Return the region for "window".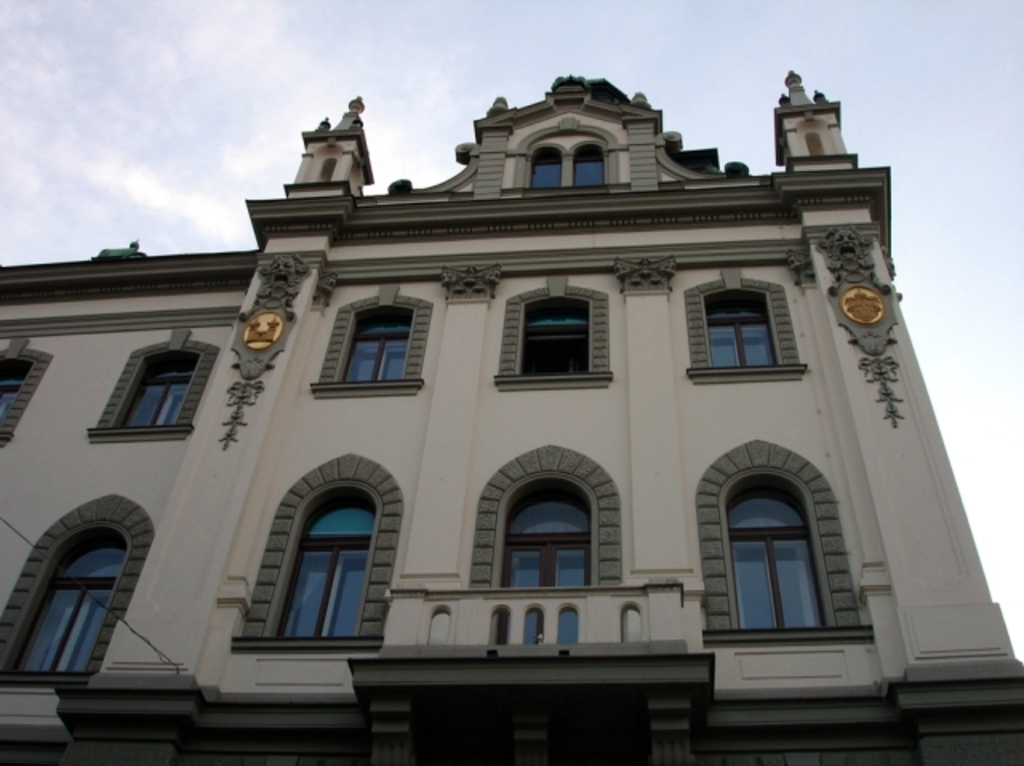
[x1=523, y1=126, x2=614, y2=187].
